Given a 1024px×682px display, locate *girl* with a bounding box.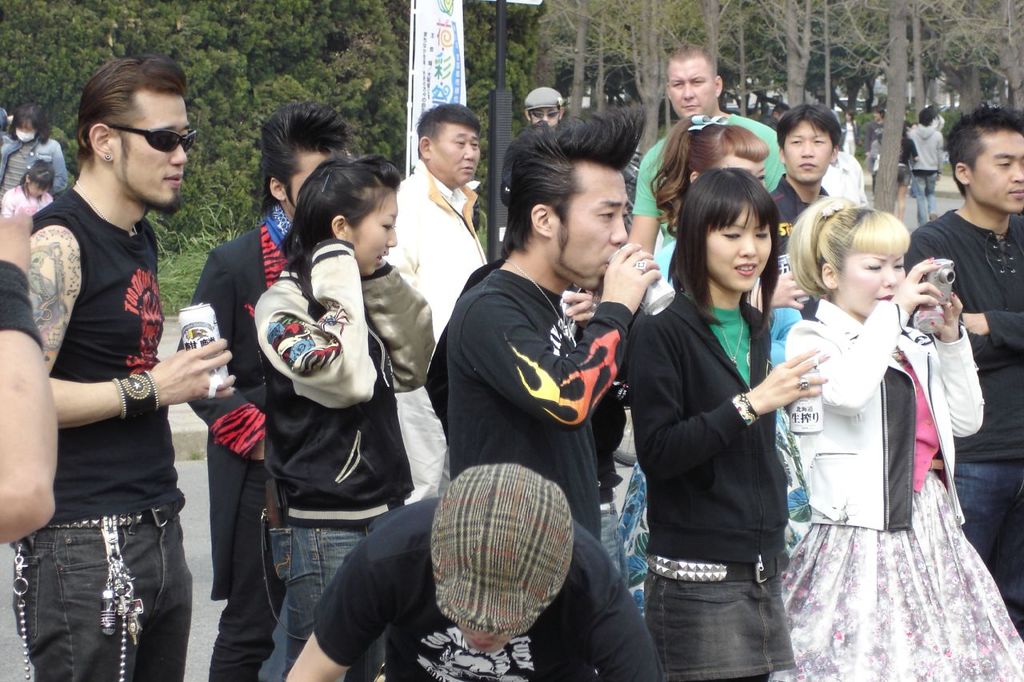
Located: 780/196/1023/681.
